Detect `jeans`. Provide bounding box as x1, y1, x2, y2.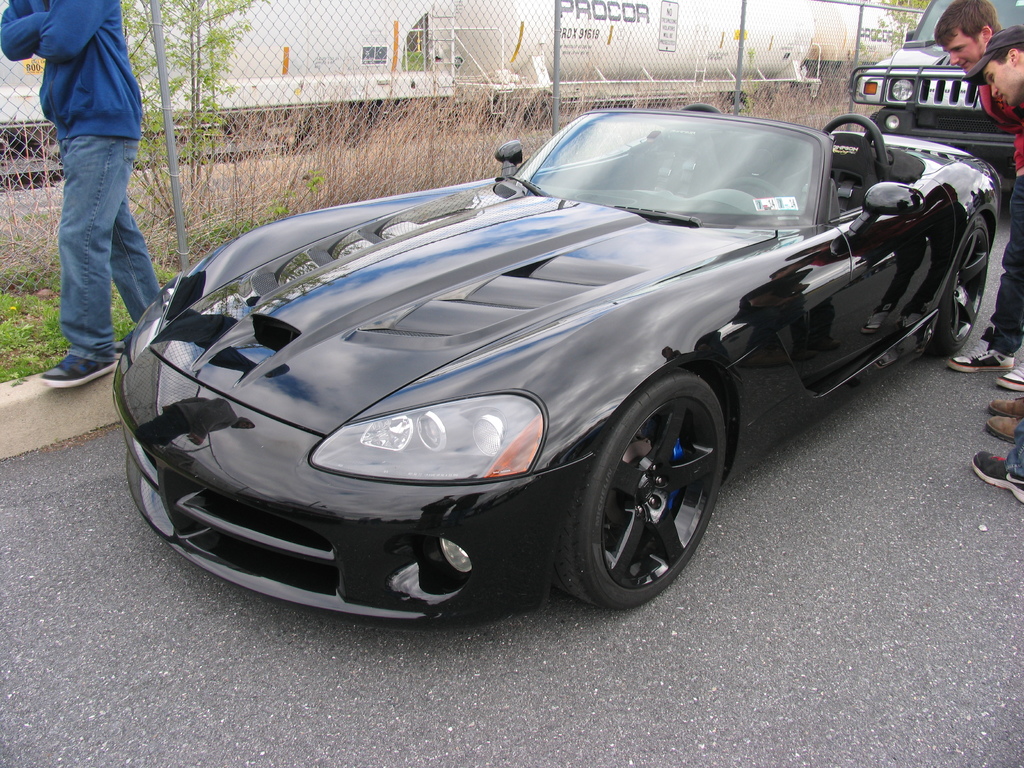
54, 135, 162, 368.
